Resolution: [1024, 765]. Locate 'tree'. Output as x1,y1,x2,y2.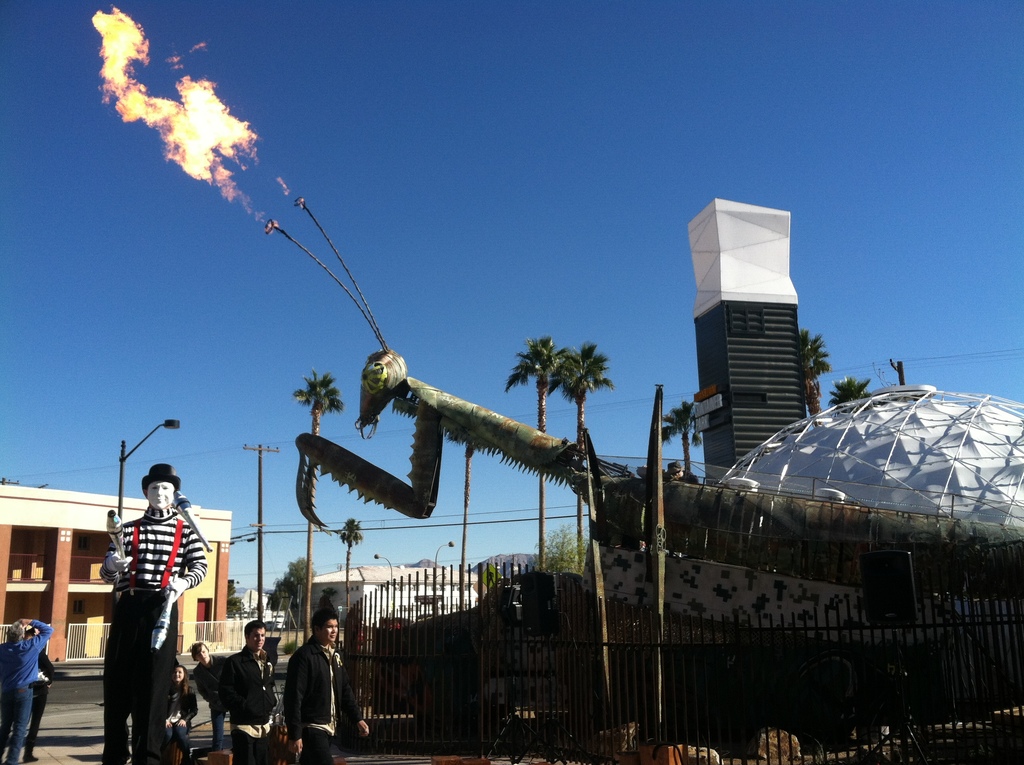
227,593,244,618.
